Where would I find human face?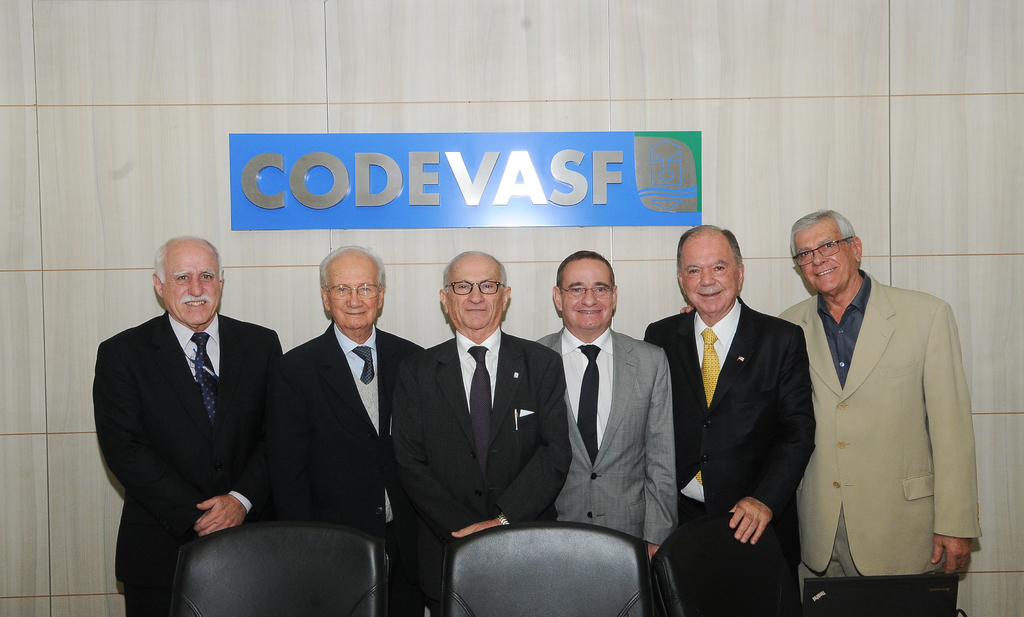
At [793,222,856,294].
